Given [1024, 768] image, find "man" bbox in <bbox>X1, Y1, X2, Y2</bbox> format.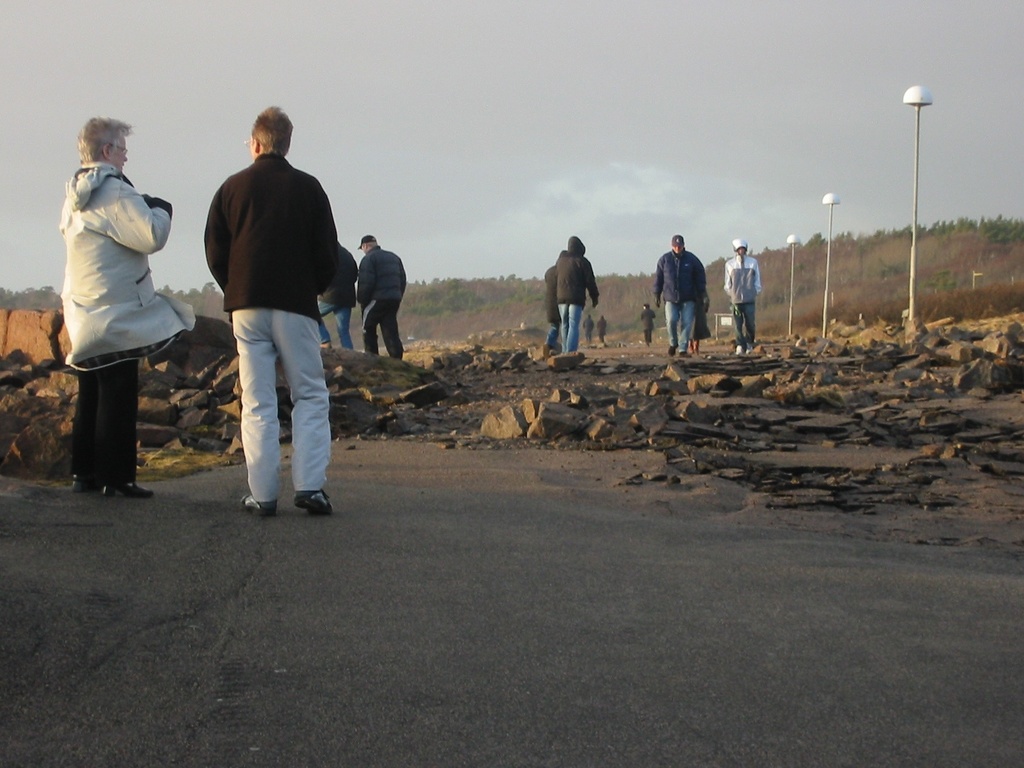
<bbox>203, 108, 333, 520</bbox>.
